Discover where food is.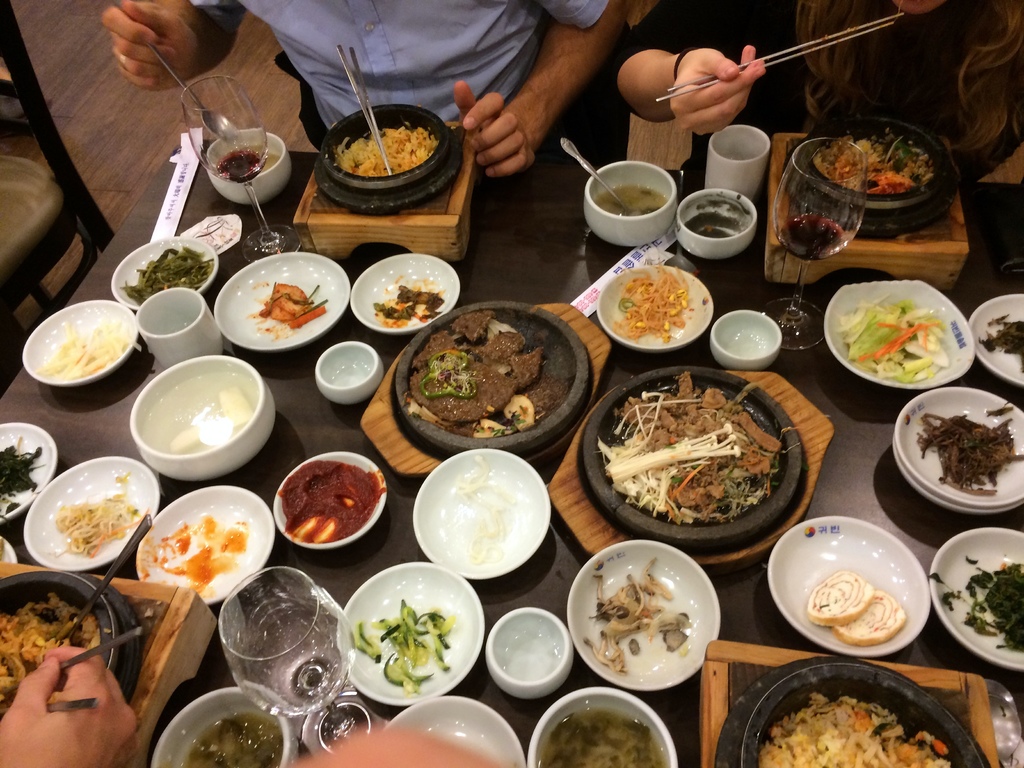
Discovered at bbox=(904, 399, 1023, 497).
